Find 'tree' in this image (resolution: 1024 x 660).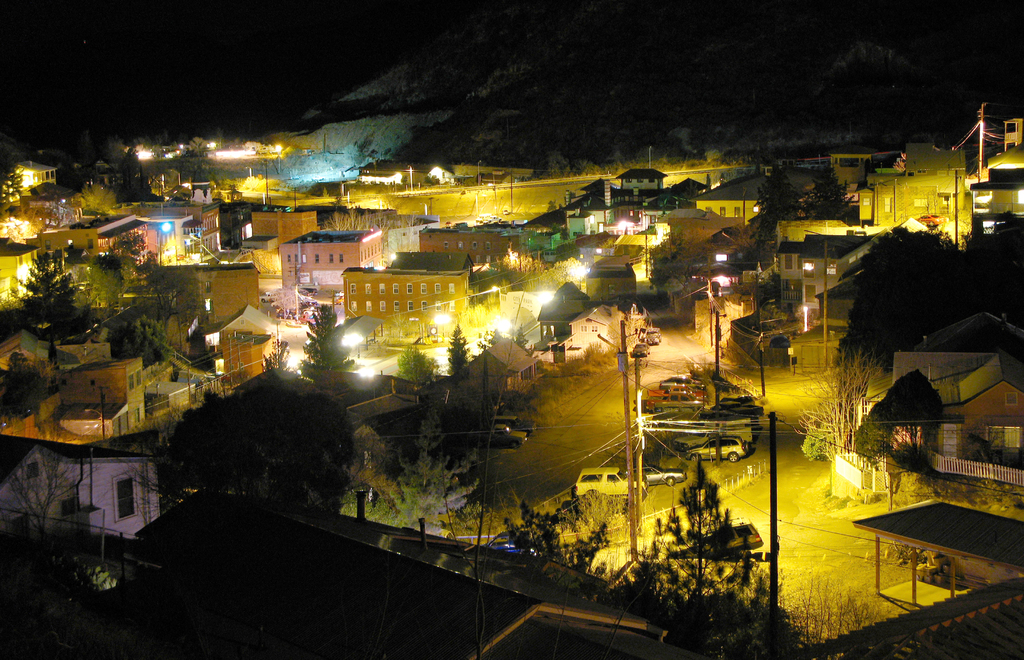
[left=85, top=254, right=127, bottom=301].
